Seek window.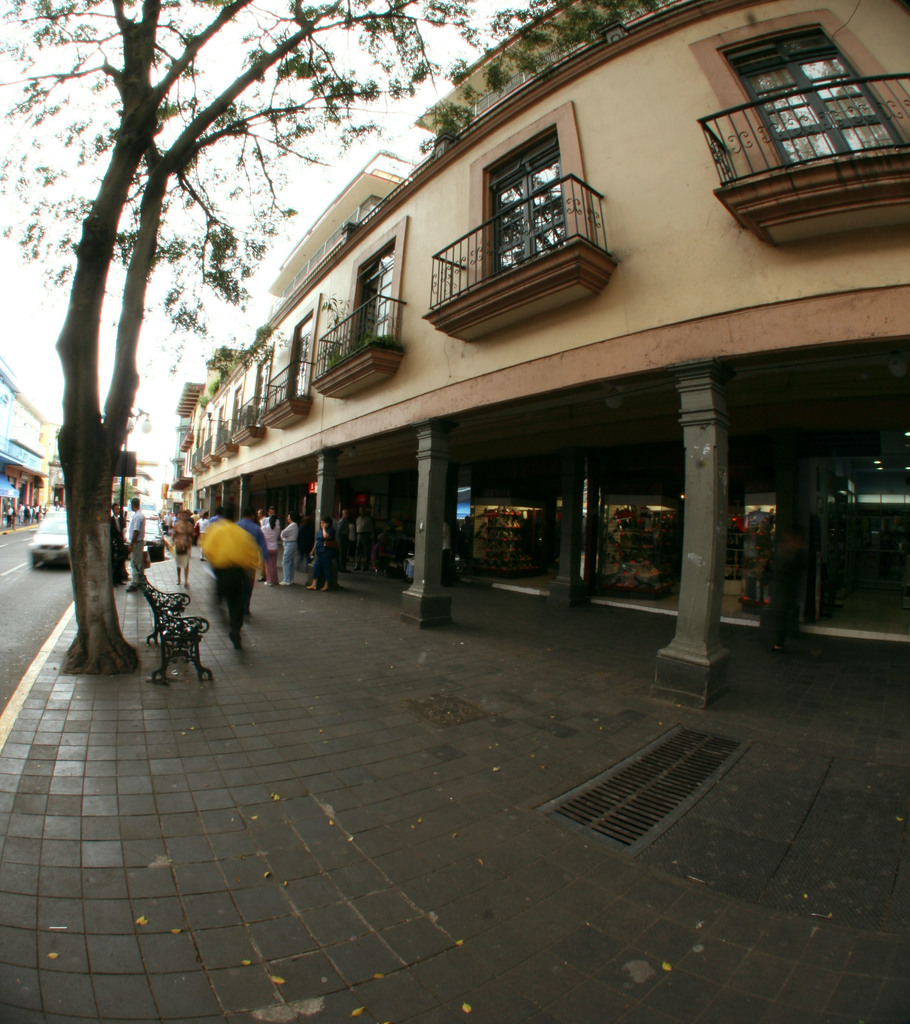
<region>290, 310, 312, 396</region>.
